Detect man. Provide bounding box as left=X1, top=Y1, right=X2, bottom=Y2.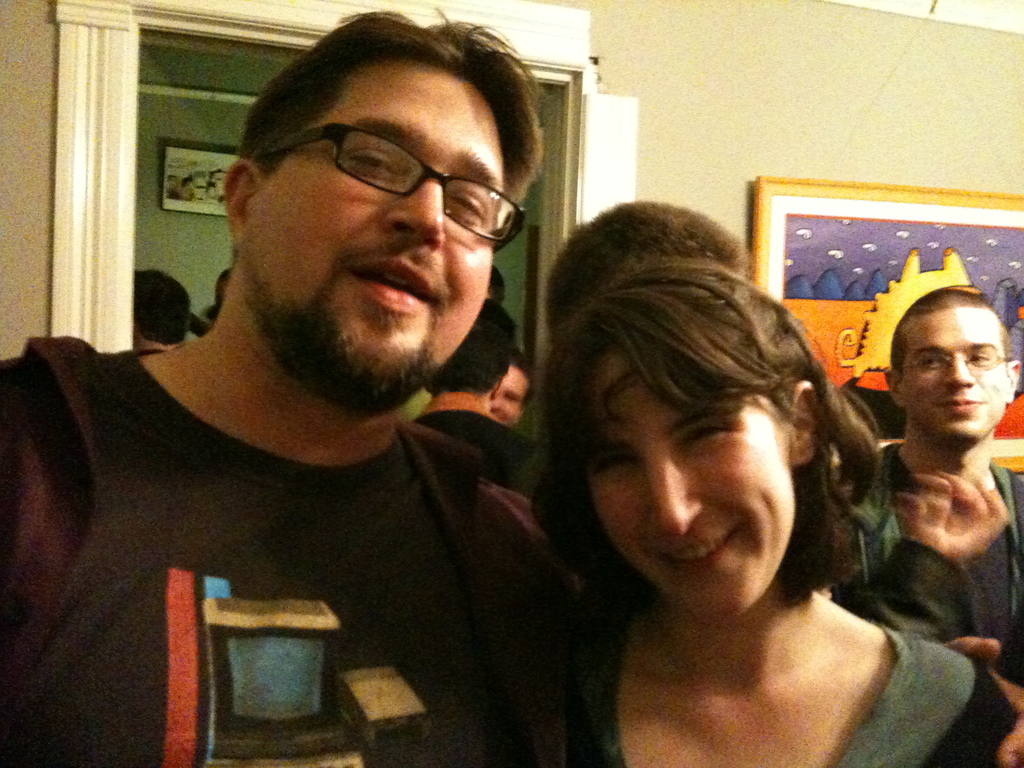
left=543, top=196, right=756, bottom=346.
